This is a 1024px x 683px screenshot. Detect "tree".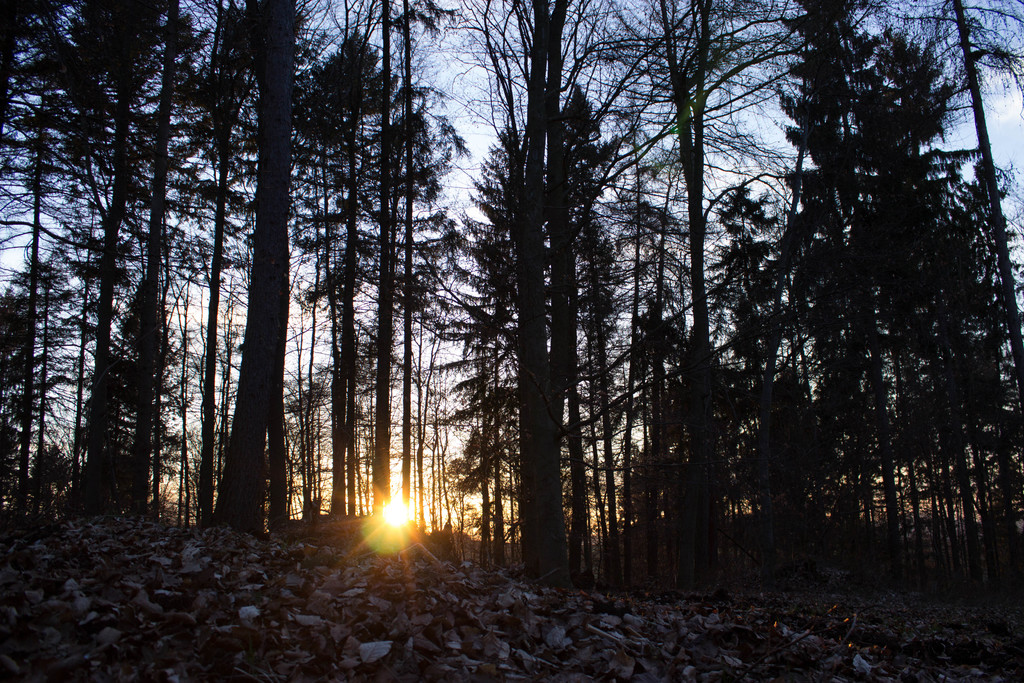
157 0 245 538.
